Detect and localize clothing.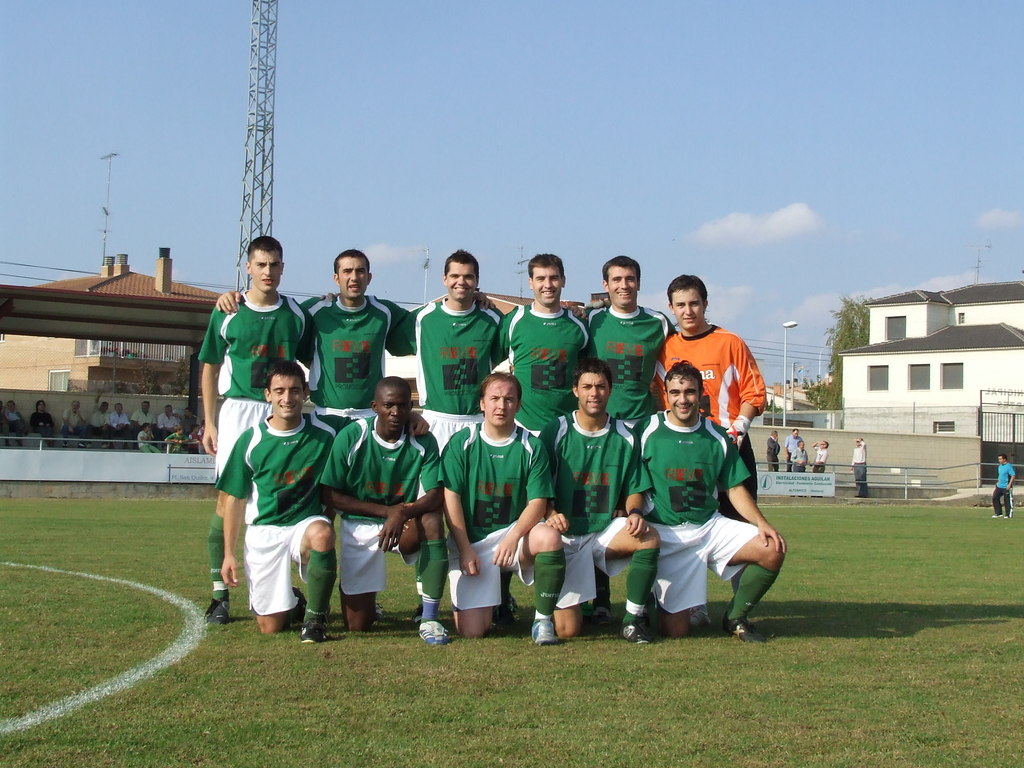
Localized at bbox=(792, 447, 808, 468).
